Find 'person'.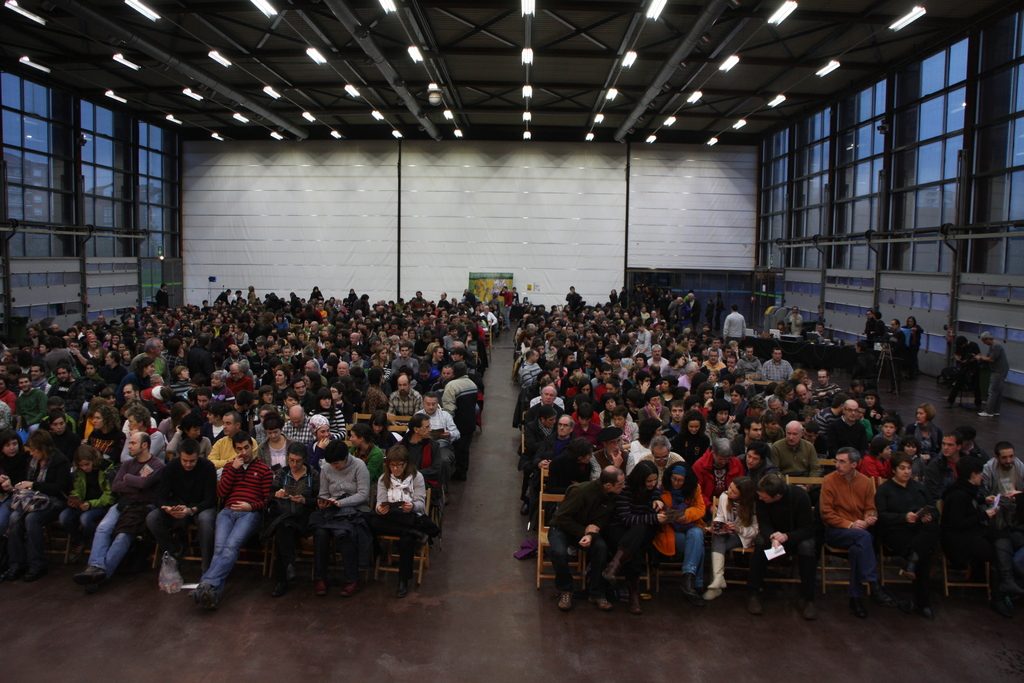
l=586, t=355, r=604, b=379.
